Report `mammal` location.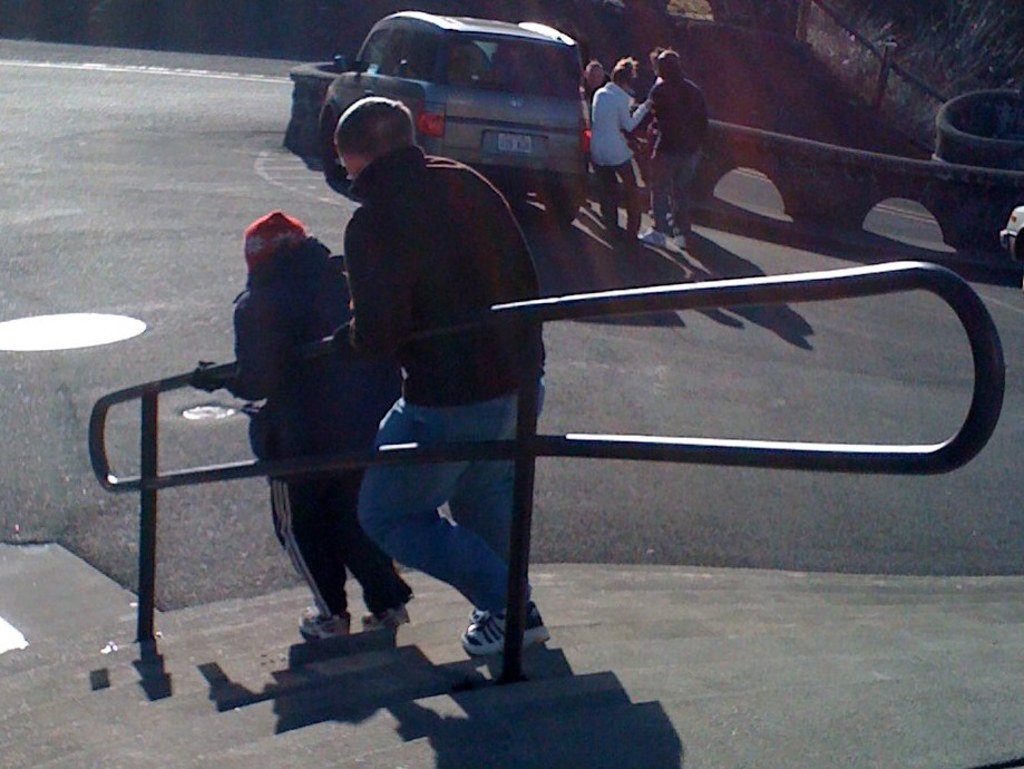
Report: [173,189,427,658].
